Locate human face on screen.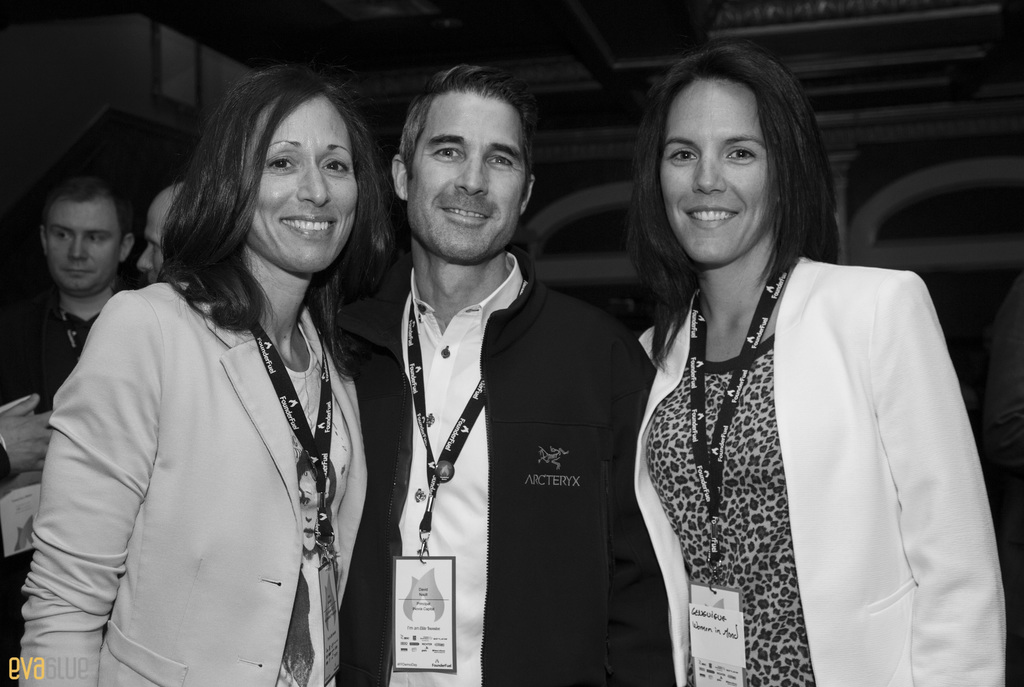
On screen at crop(136, 209, 164, 280).
